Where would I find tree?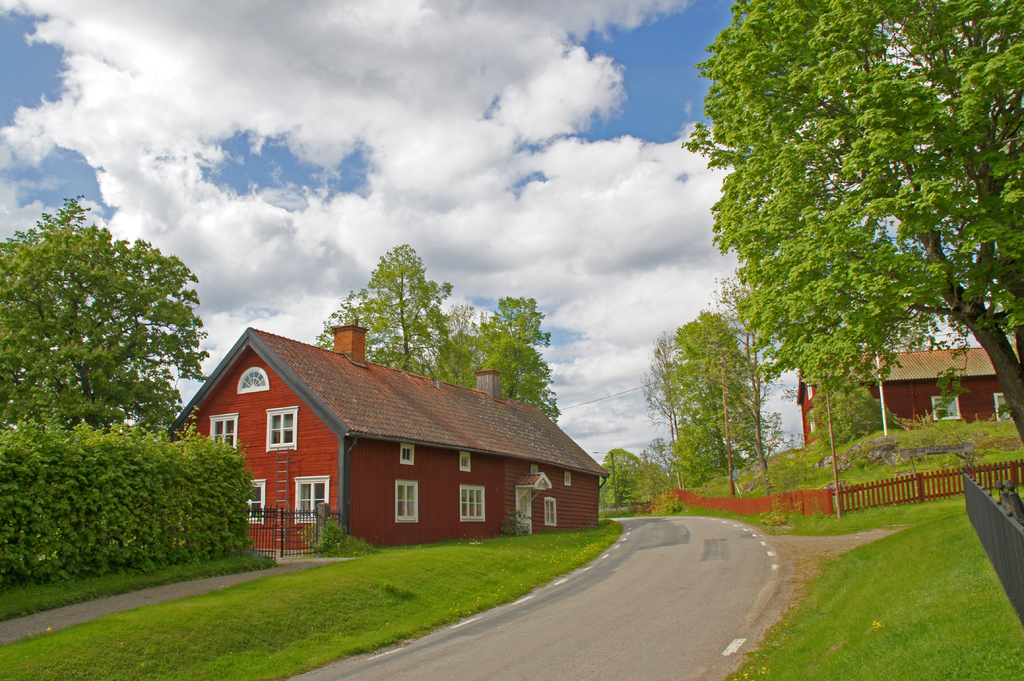
At (445, 292, 575, 414).
